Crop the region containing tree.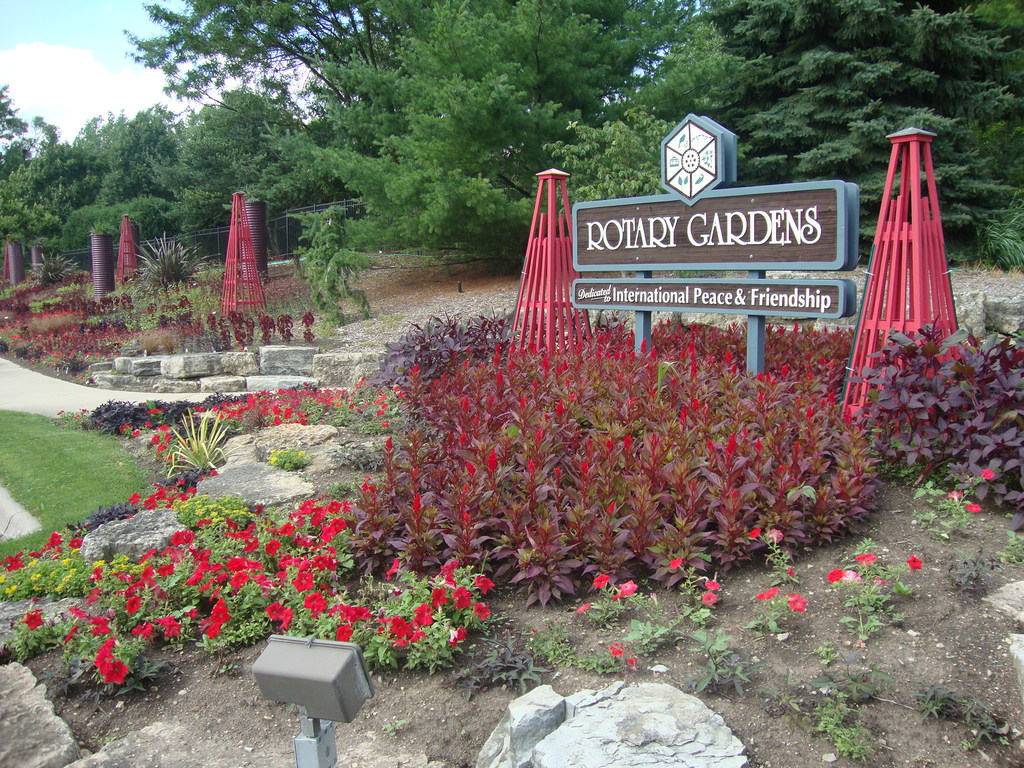
Crop region: 584, 0, 1023, 241.
